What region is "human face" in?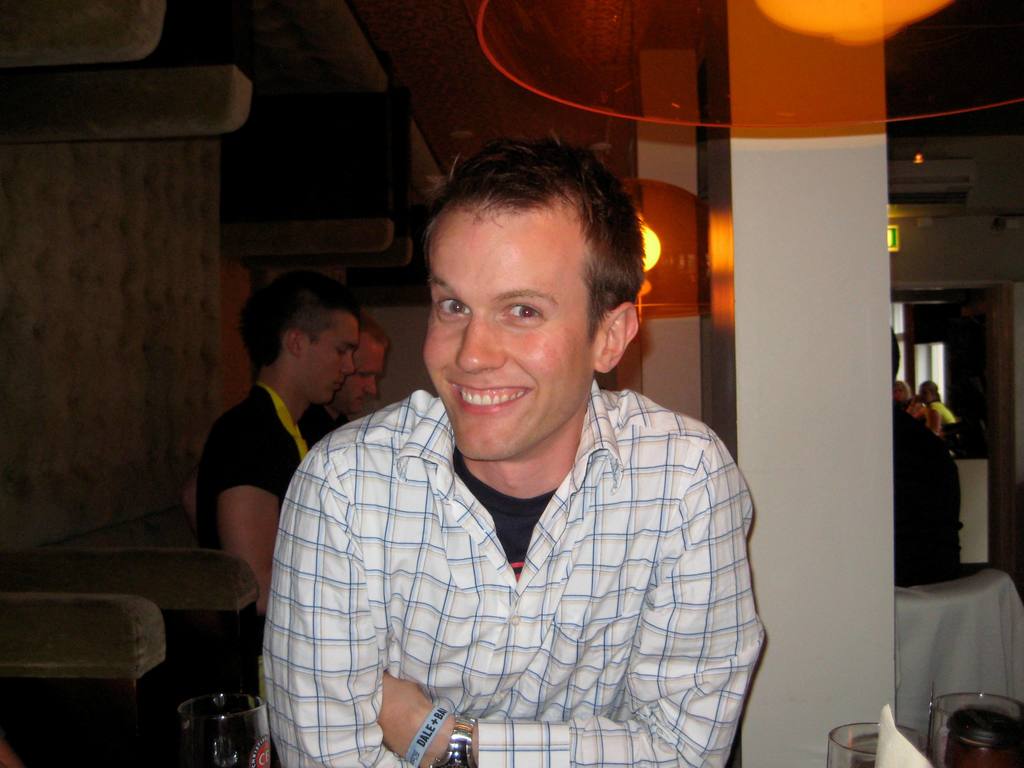
bbox=[333, 333, 388, 415].
